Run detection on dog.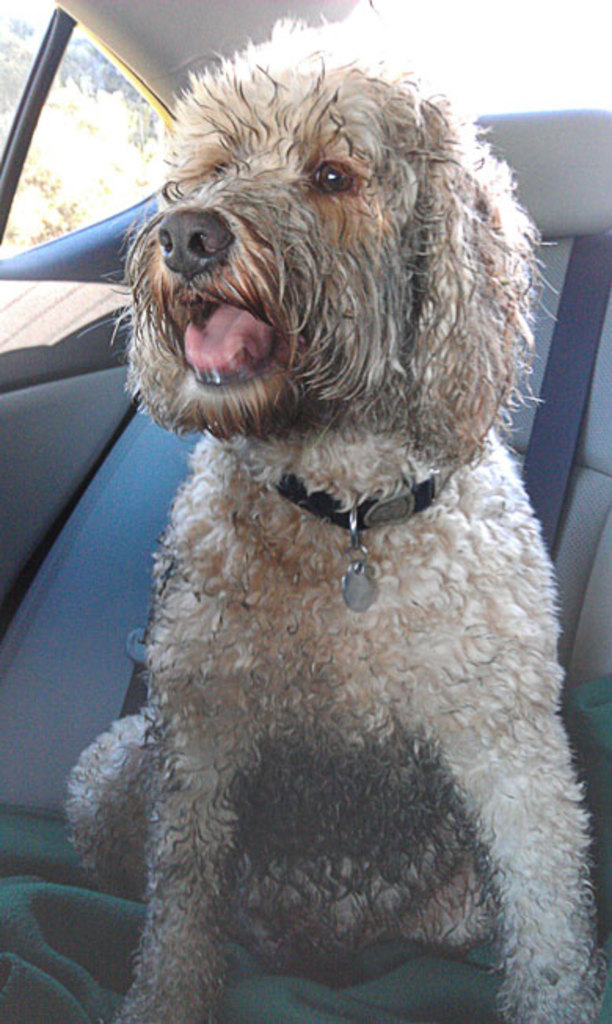
Result: <bbox>64, 16, 610, 1022</bbox>.
